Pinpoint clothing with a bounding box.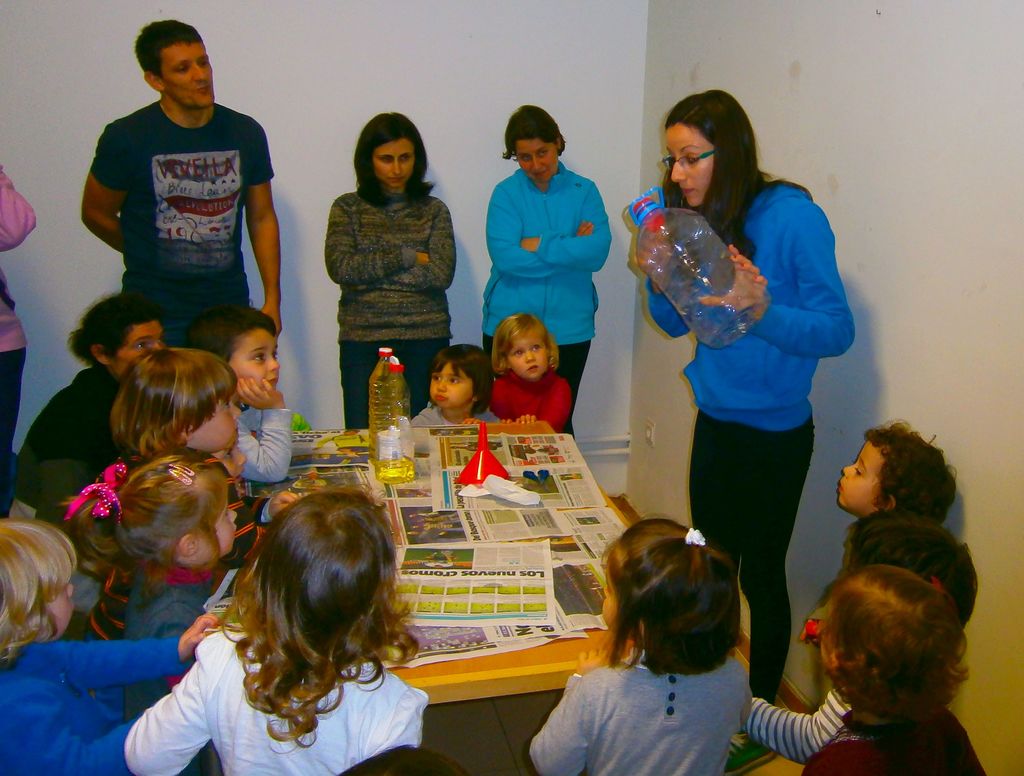
{"left": 119, "top": 628, "right": 418, "bottom": 775}.
